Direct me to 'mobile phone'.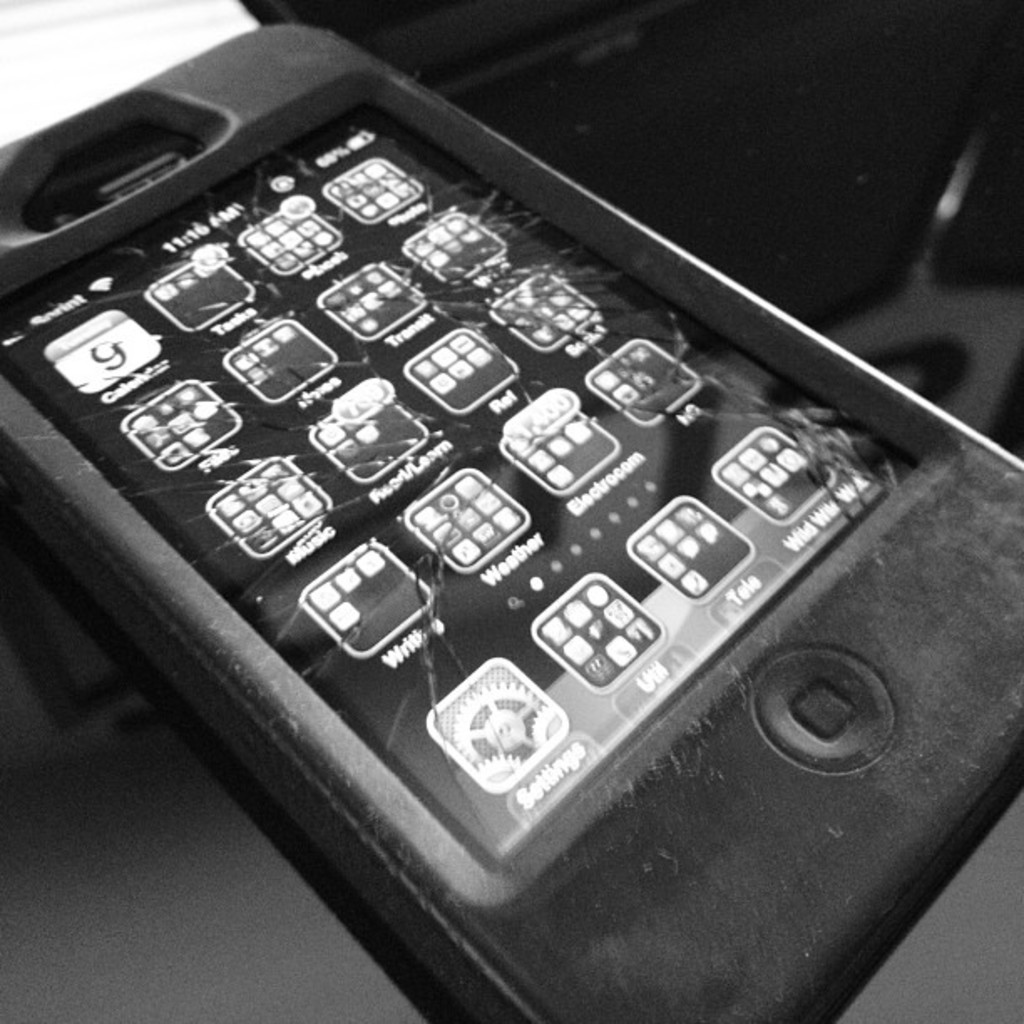
Direction: x1=0, y1=33, x2=997, y2=1016.
